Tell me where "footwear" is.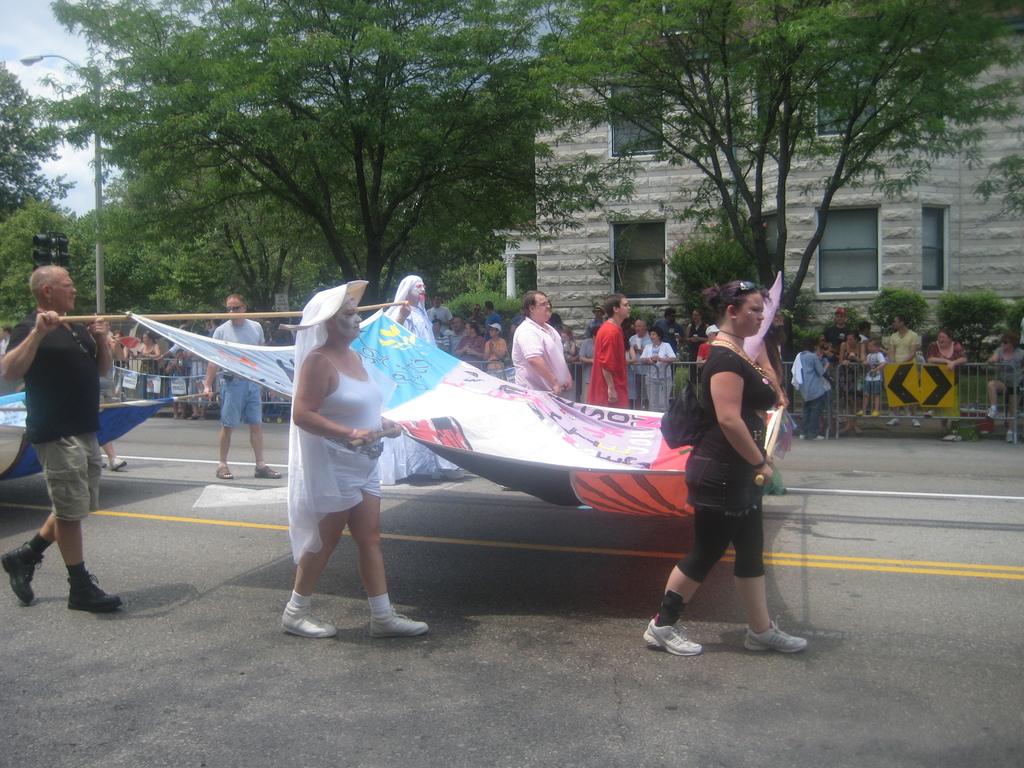
"footwear" is at 856 424 861 435.
